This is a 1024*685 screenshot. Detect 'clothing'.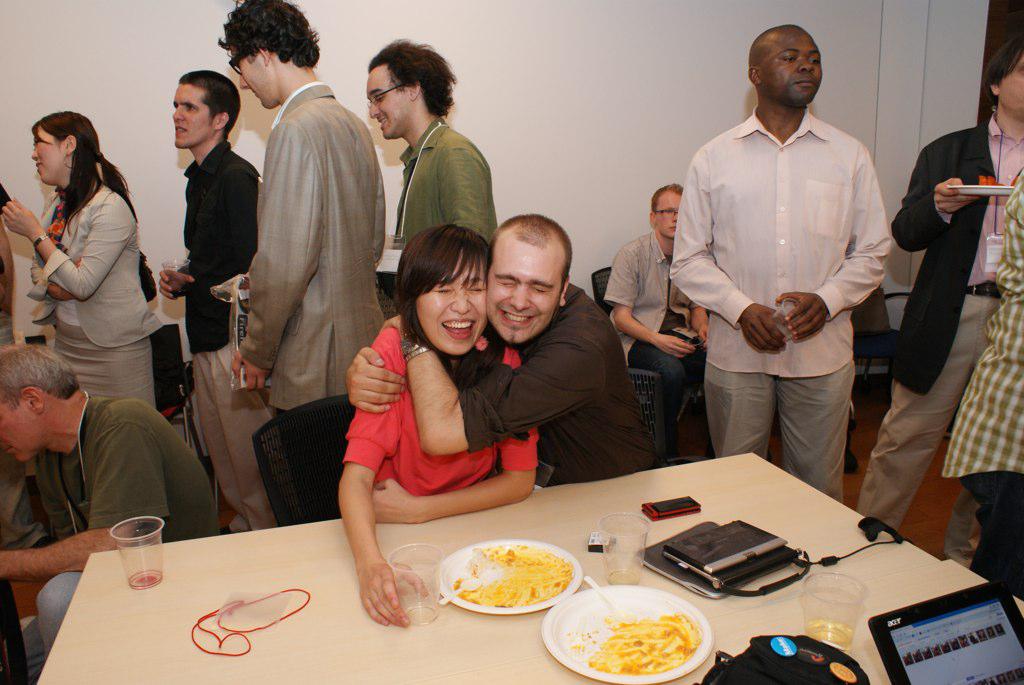
BBox(938, 174, 1023, 603).
